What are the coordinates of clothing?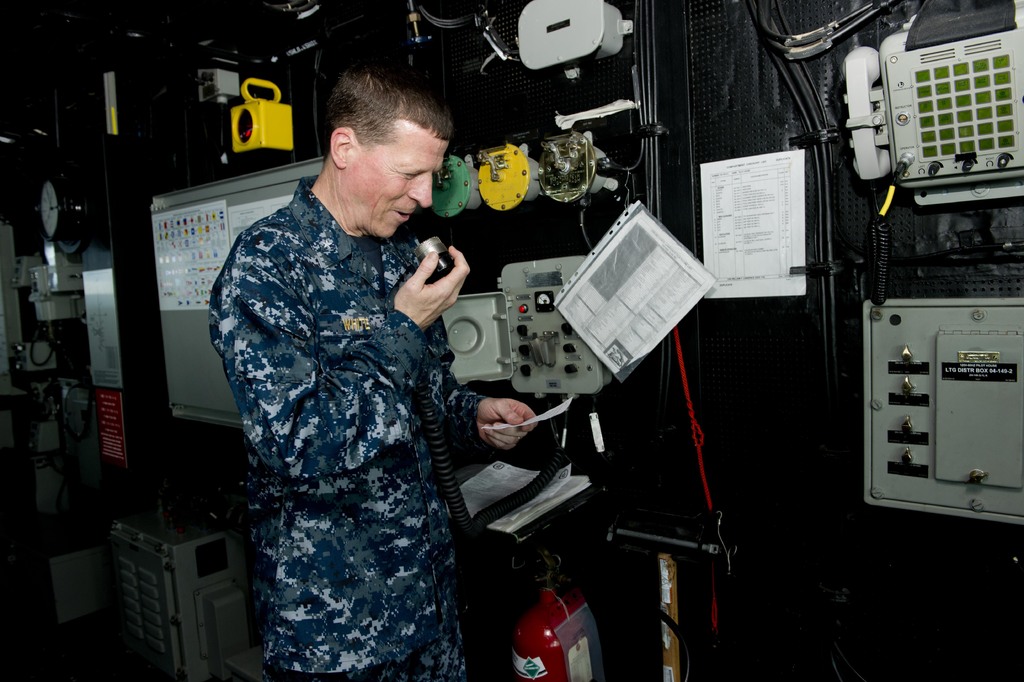
box(188, 129, 497, 670).
